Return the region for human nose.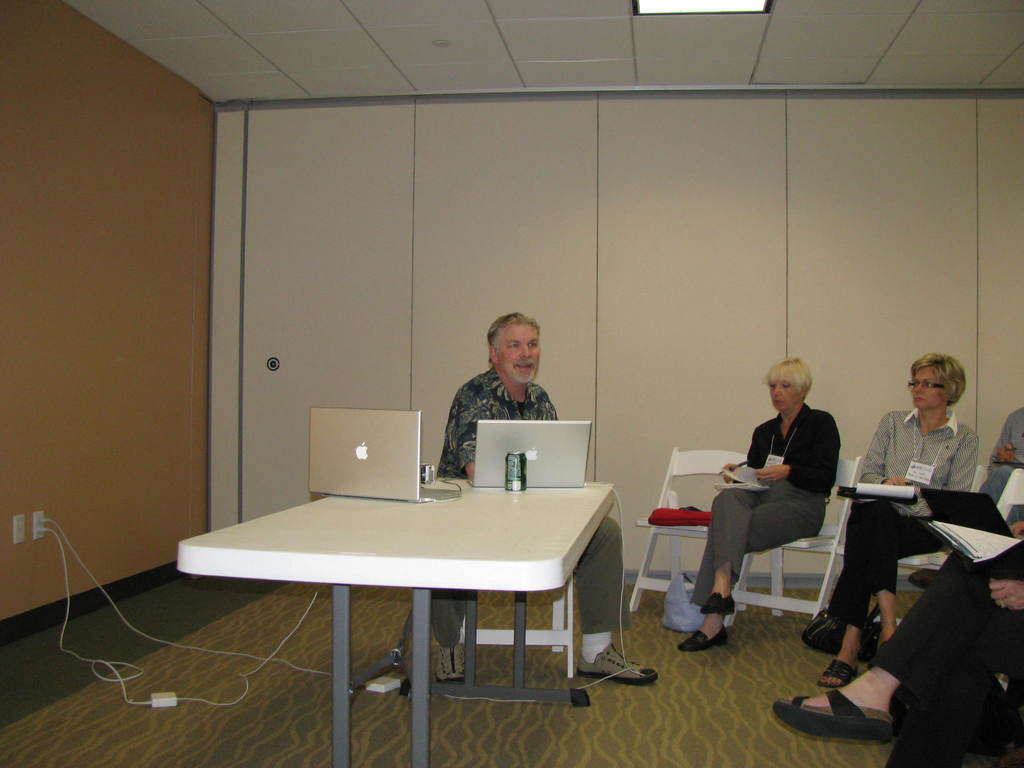
l=916, t=382, r=927, b=394.
